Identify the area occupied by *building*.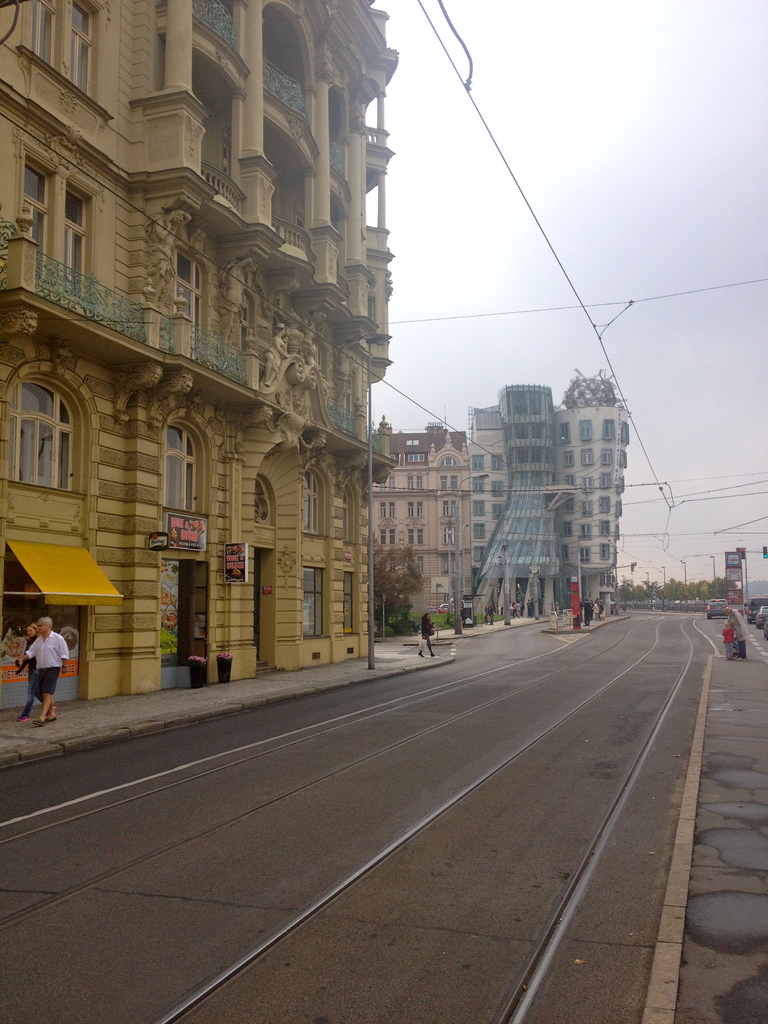
Area: (462,370,632,619).
